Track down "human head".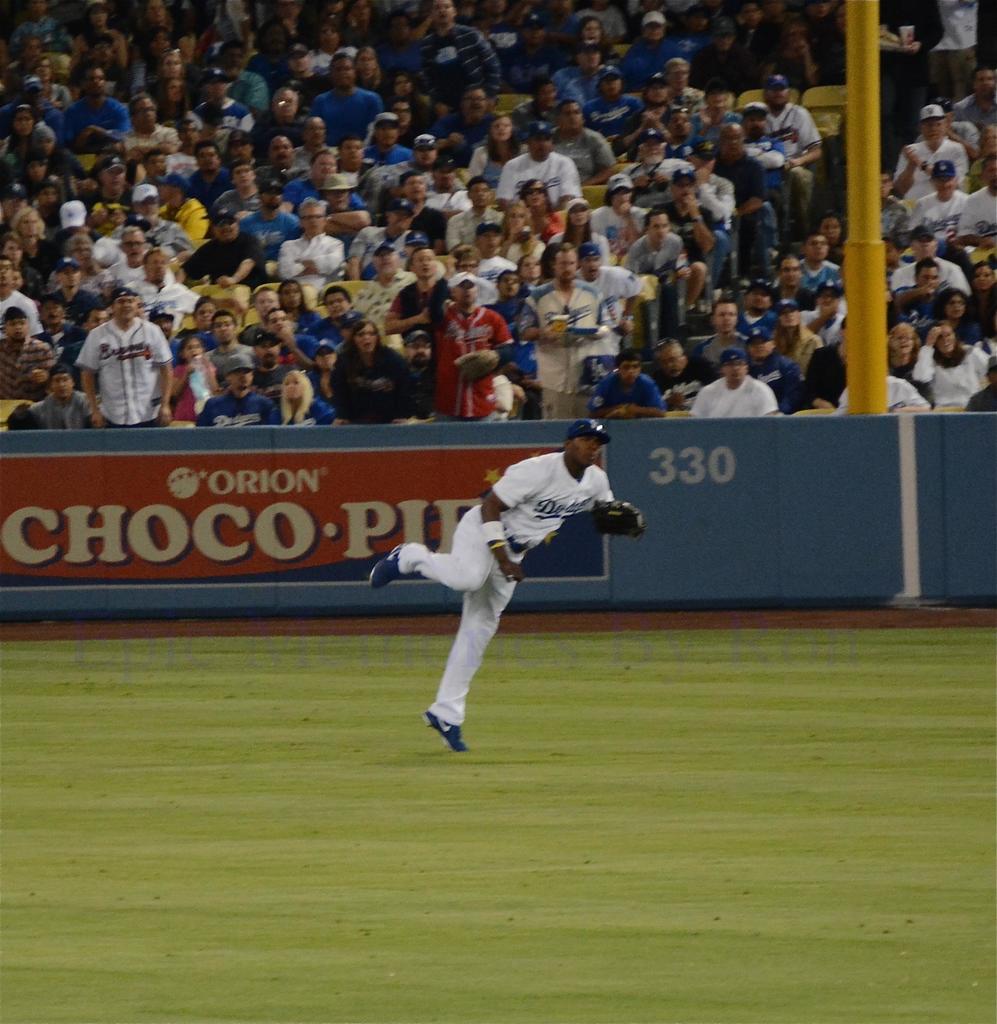
Tracked to 651 338 685 368.
